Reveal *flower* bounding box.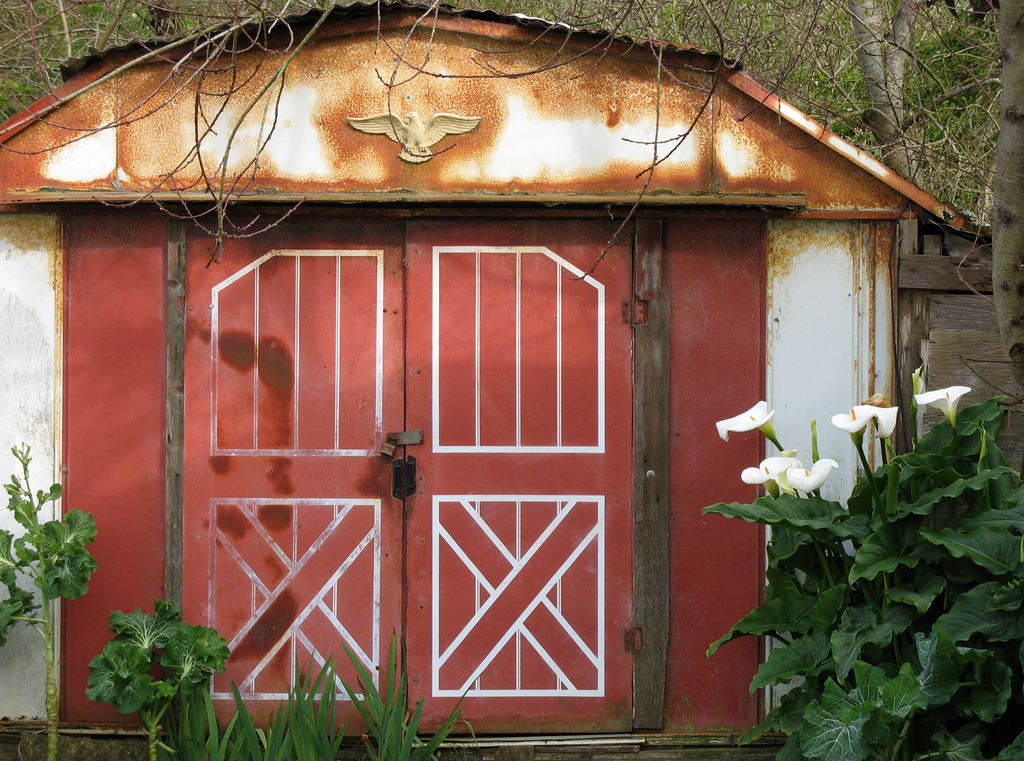
Revealed: (788, 451, 840, 497).
